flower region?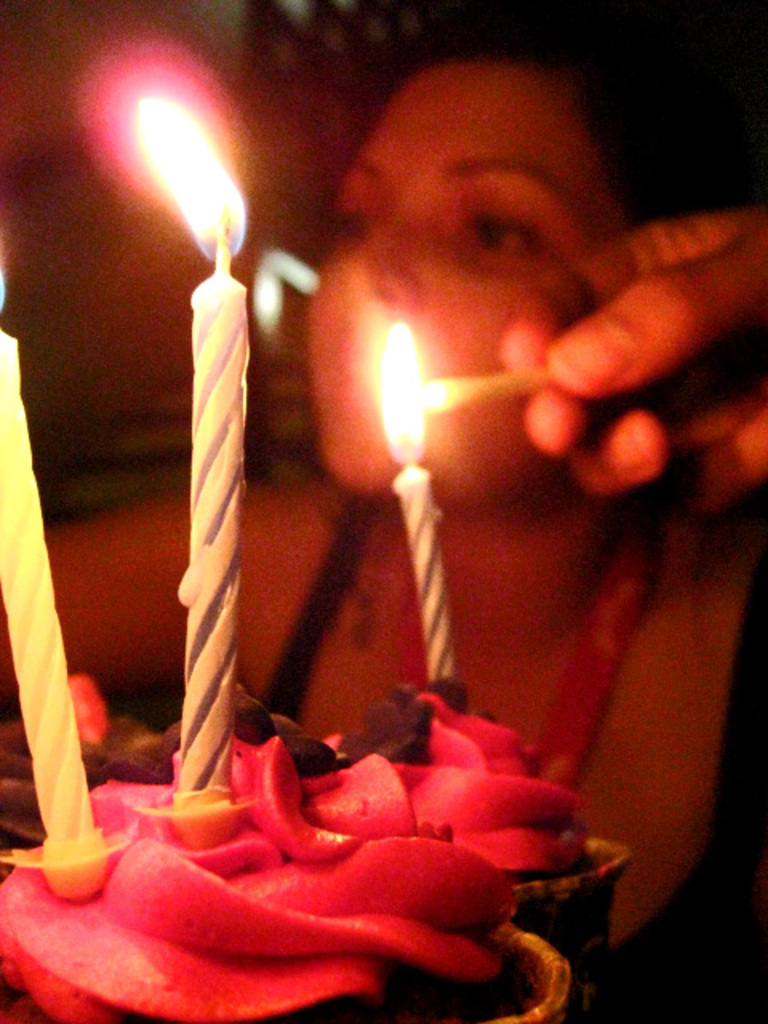
locate(0, 734, 544, 1022)
